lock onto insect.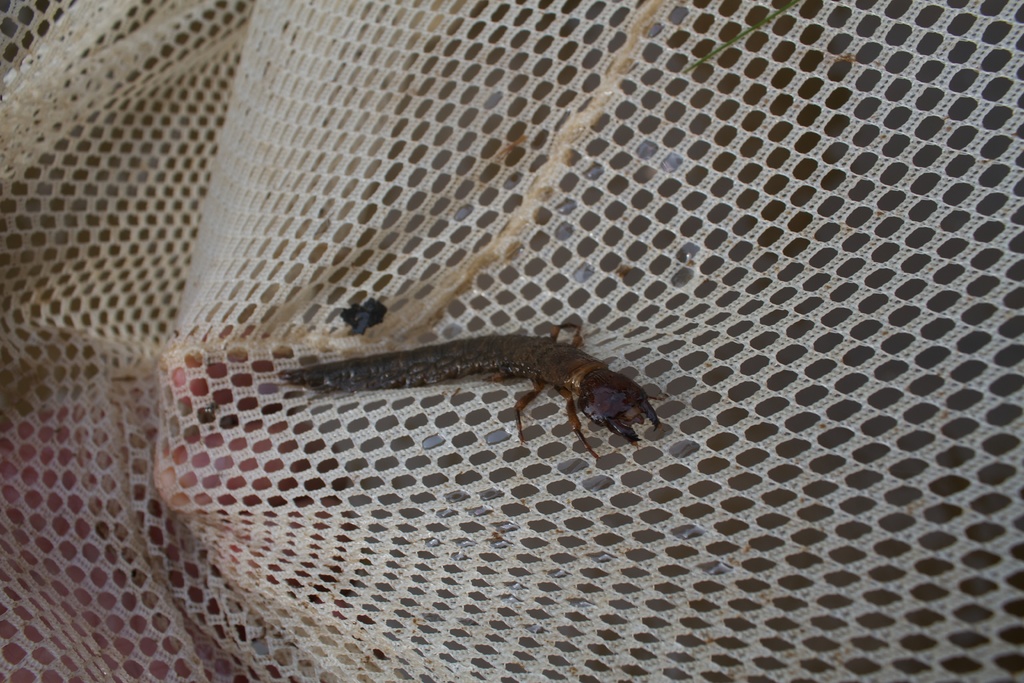
Locked: [276,328,666,462].
